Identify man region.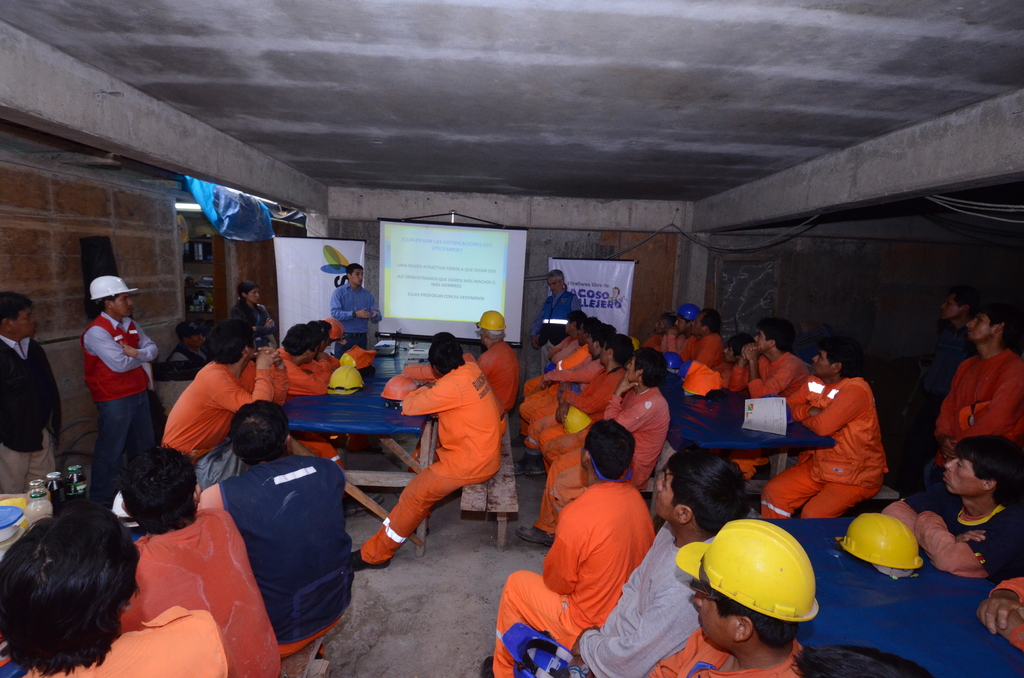
Region: <bbox>301, 319, 340, 374</bbox>.
